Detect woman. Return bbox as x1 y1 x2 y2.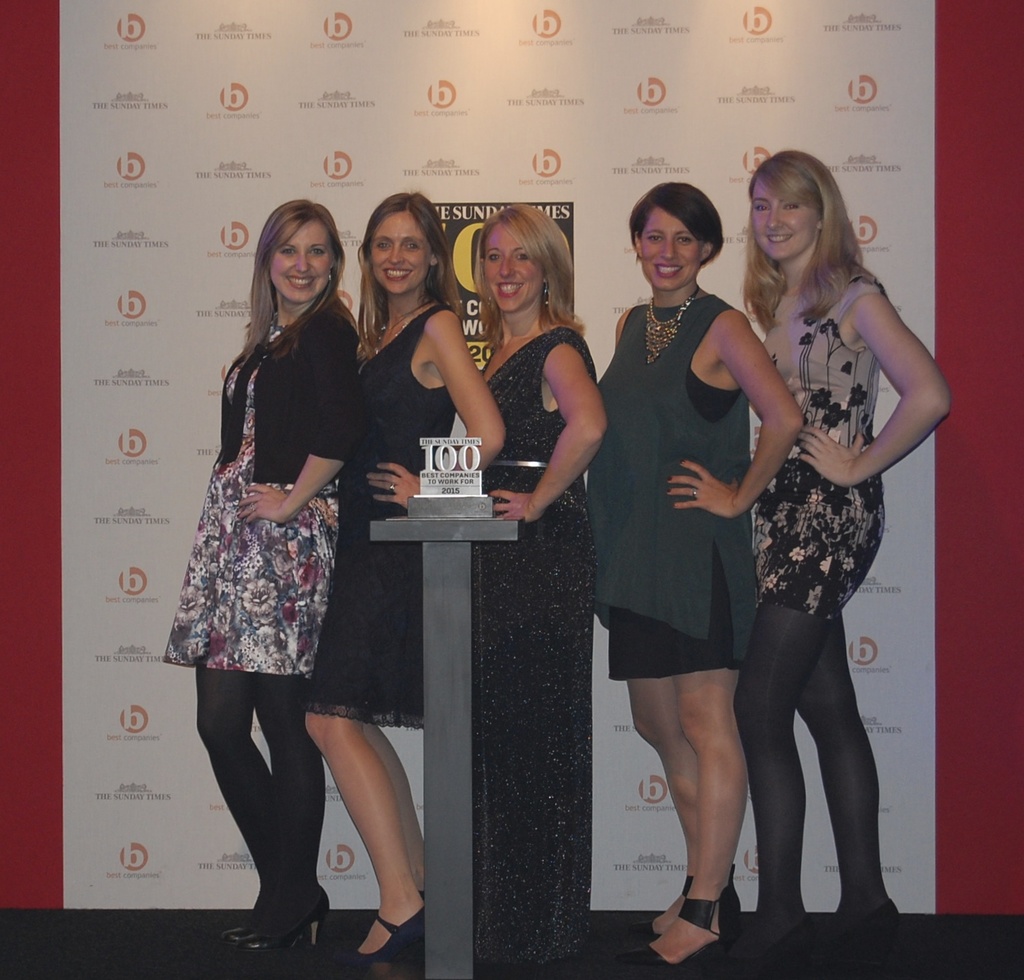
301 190 509 967.
